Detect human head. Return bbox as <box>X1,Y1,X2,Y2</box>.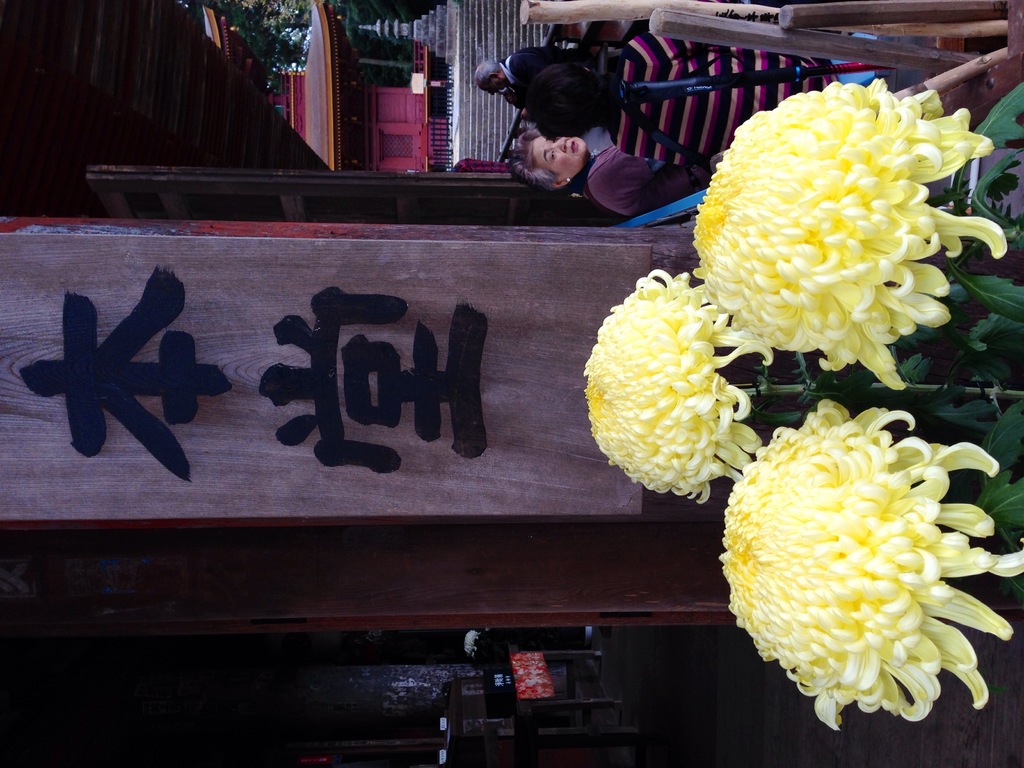
<box>530,61,609,139</box>.
